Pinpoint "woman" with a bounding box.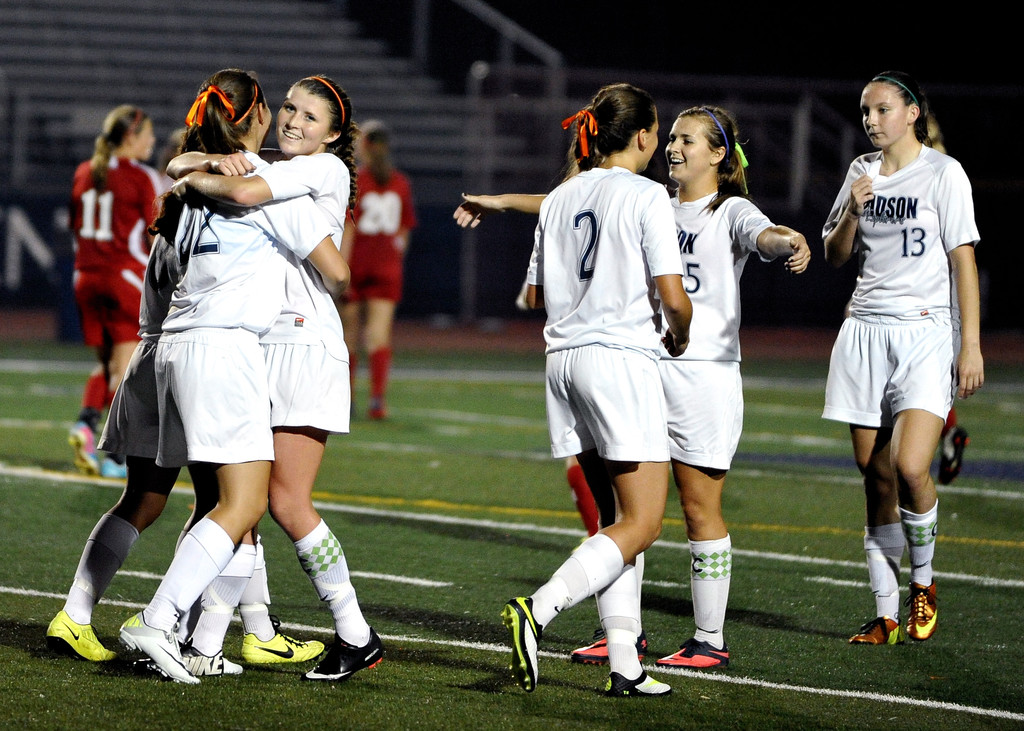
(left=452, top=106, right=815, bottom=672).
